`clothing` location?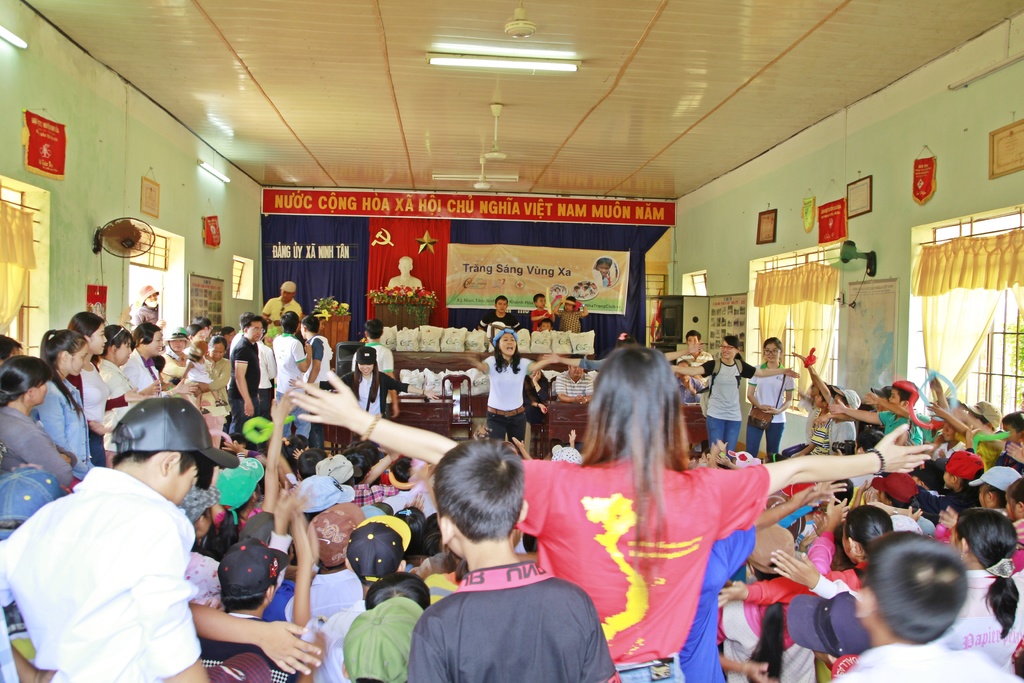
808/413/829/451
